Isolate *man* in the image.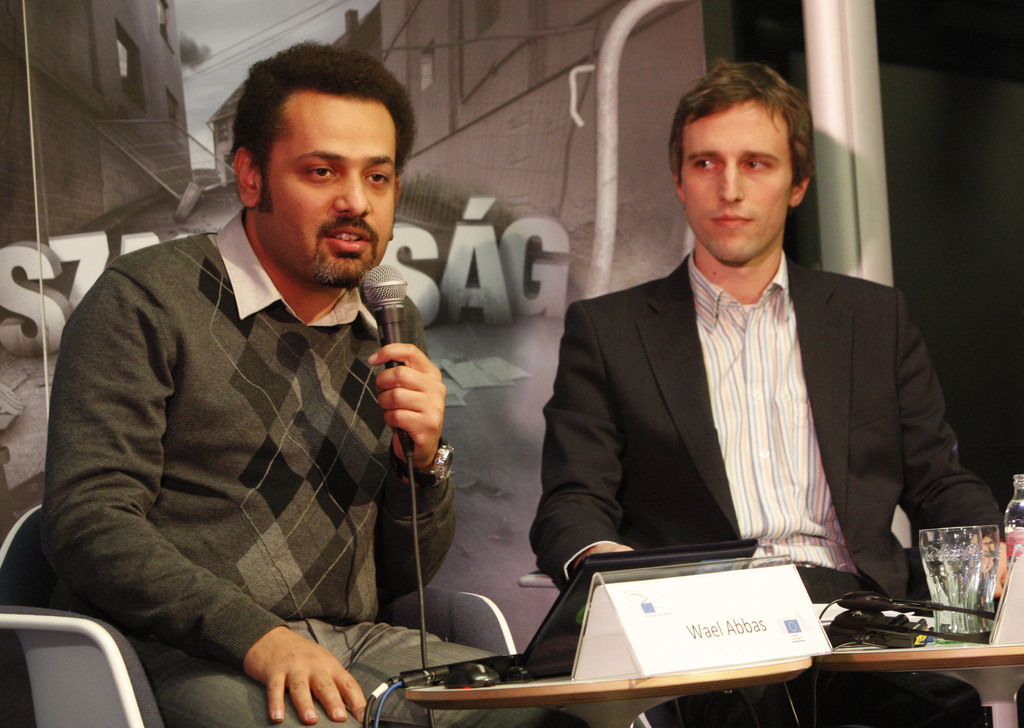
Isolated region: box(527, 53, 1011, 727).
